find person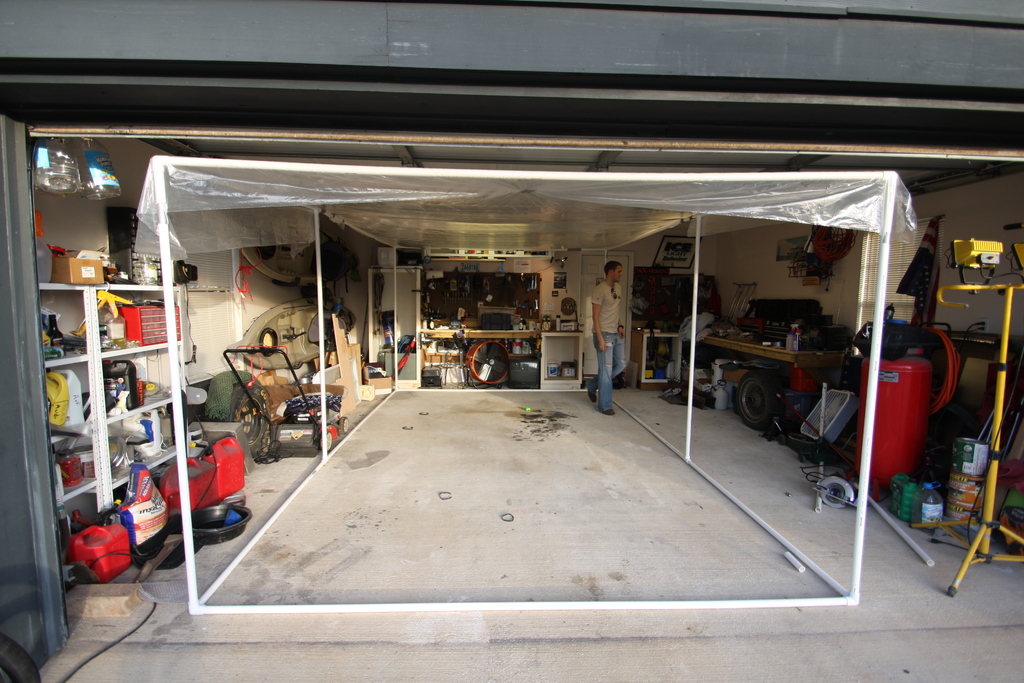
Rect(582, 258, 628, 416)
